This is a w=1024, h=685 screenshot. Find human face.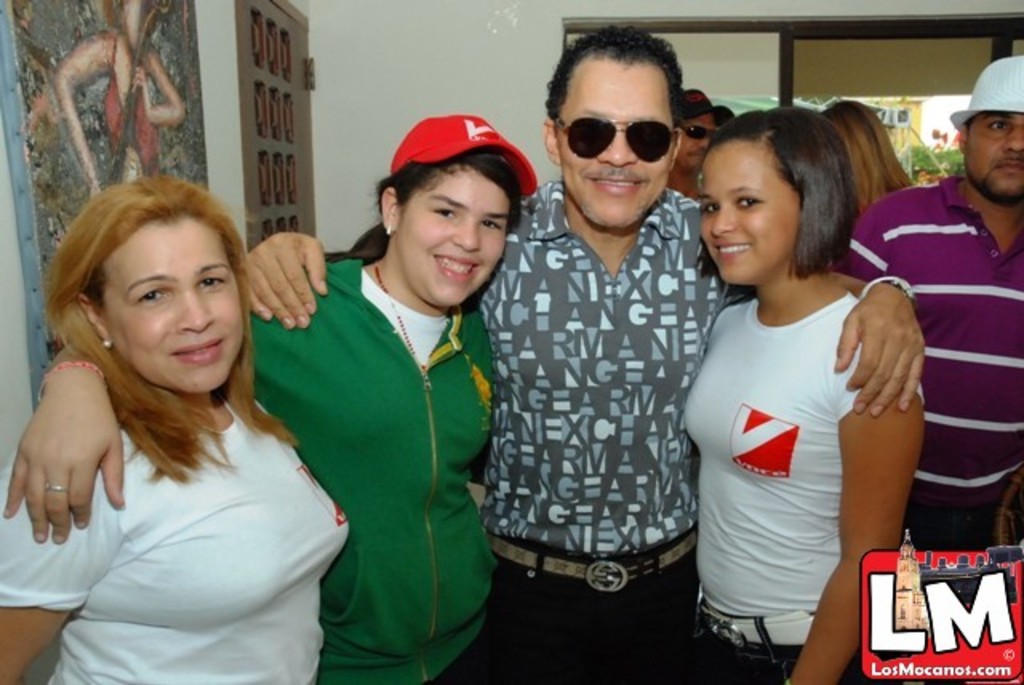
Bounding box: bbox=(963, 110, 1022, 198).
